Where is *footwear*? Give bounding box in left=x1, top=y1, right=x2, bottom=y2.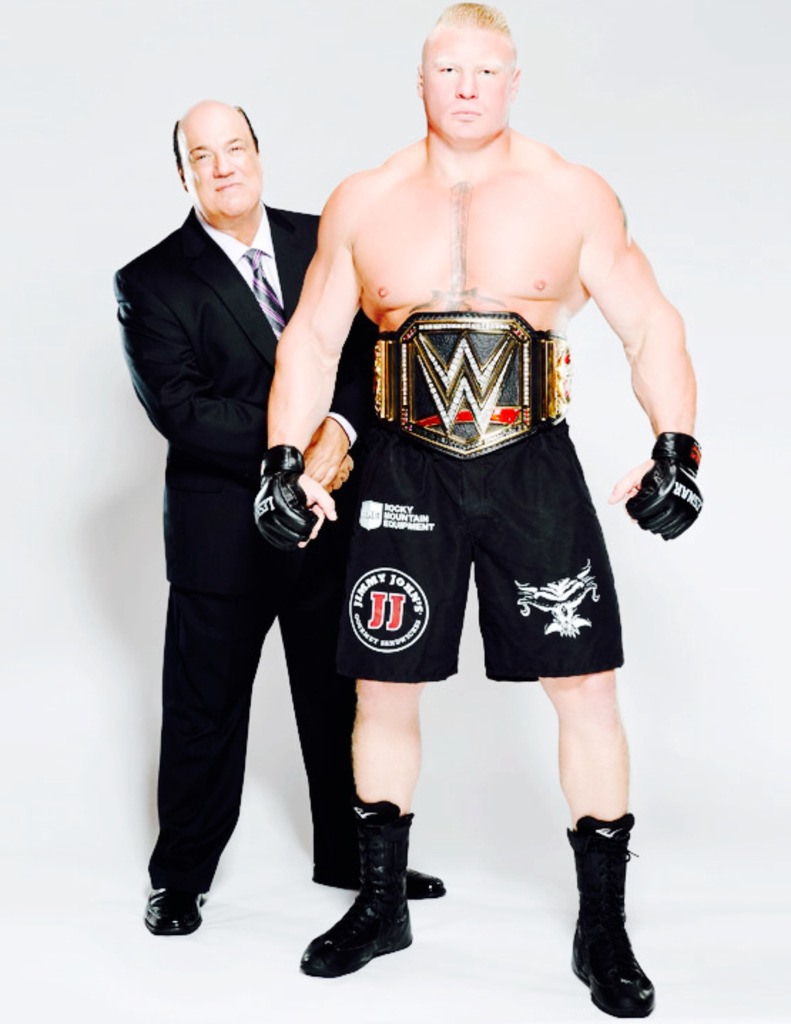
left=140, top=890, right=207, bottom=937.
